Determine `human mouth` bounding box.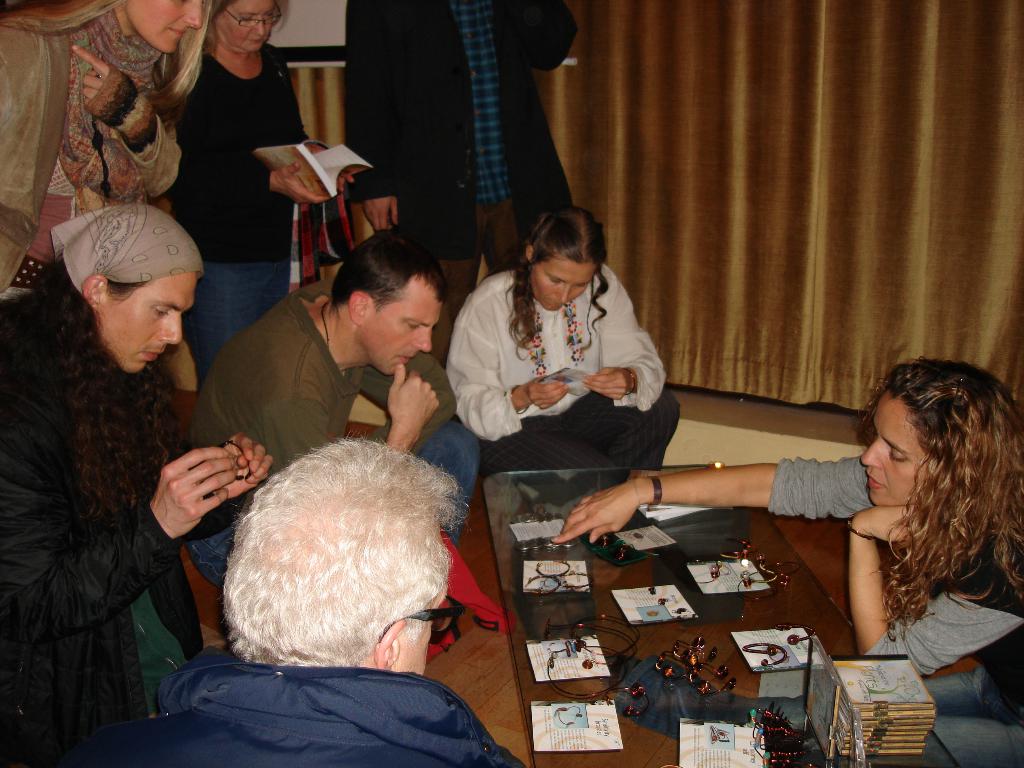
Determined: 865 471 884 490.
